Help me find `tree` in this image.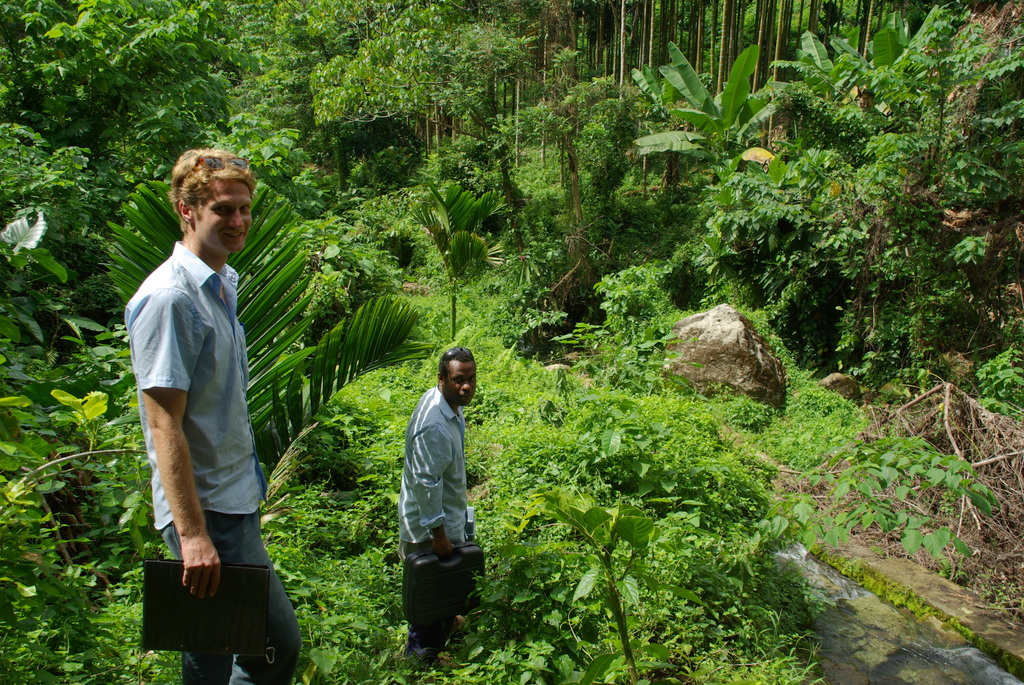
Found it: <bbox>594, 33, 783, 301</bbox>.
